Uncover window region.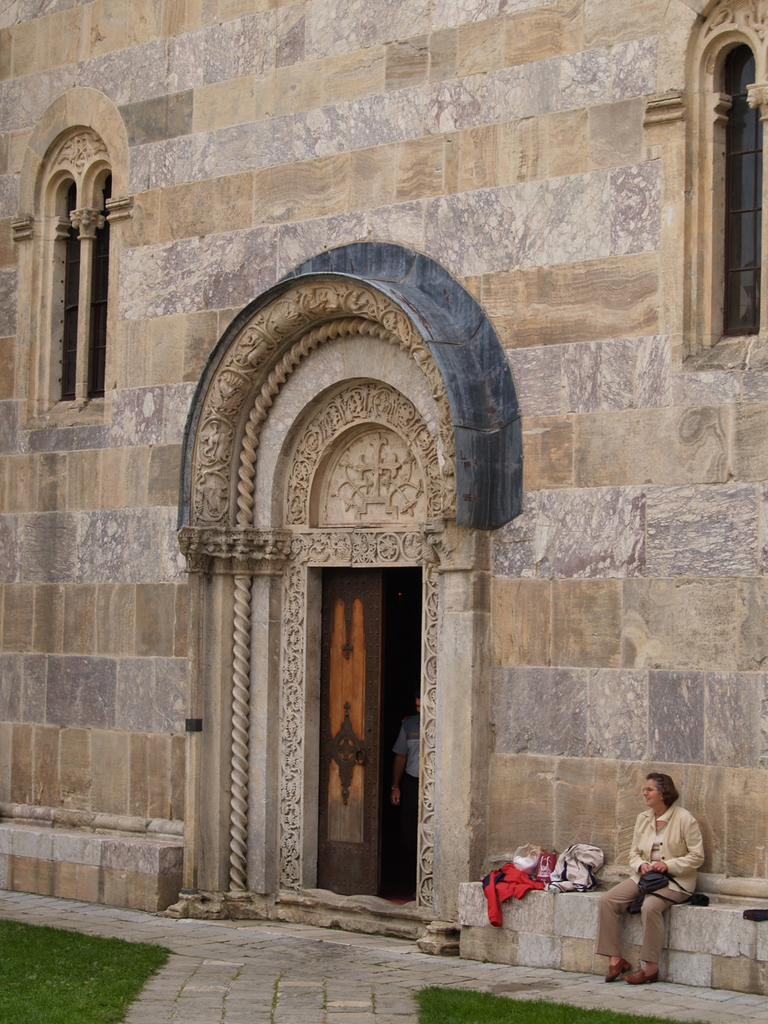
Uncovered: pyautogui.locateOnScreen(21, 74, 113, 436).
